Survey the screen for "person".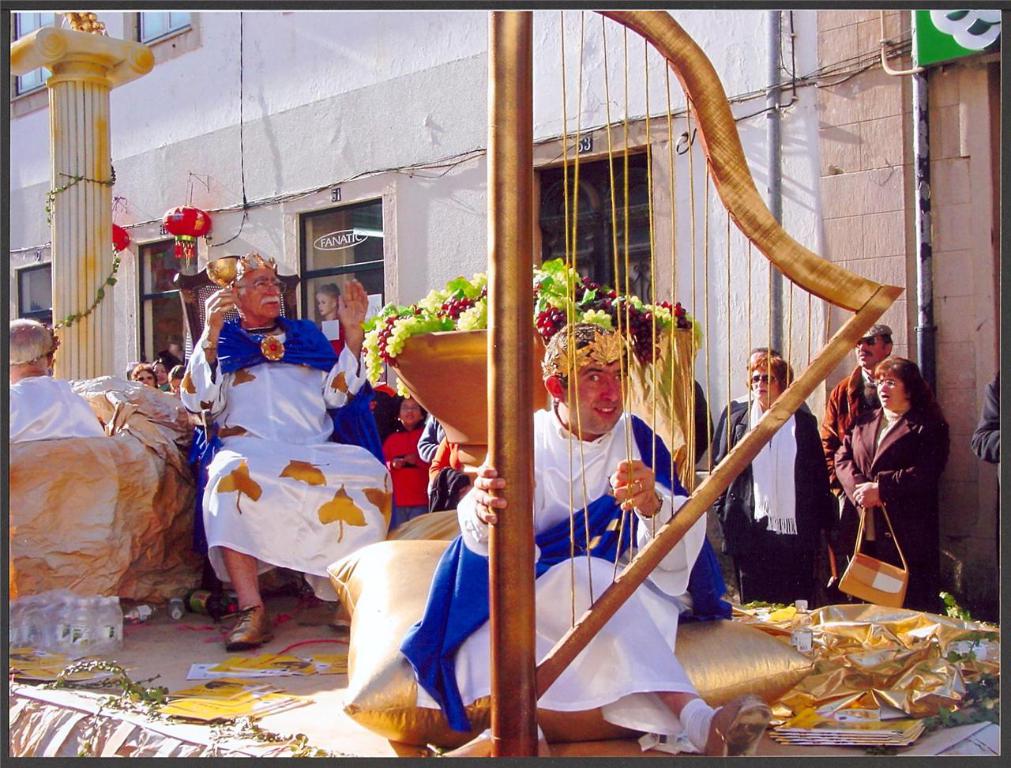
Survey found: <box>9,318,107,442</box>.
